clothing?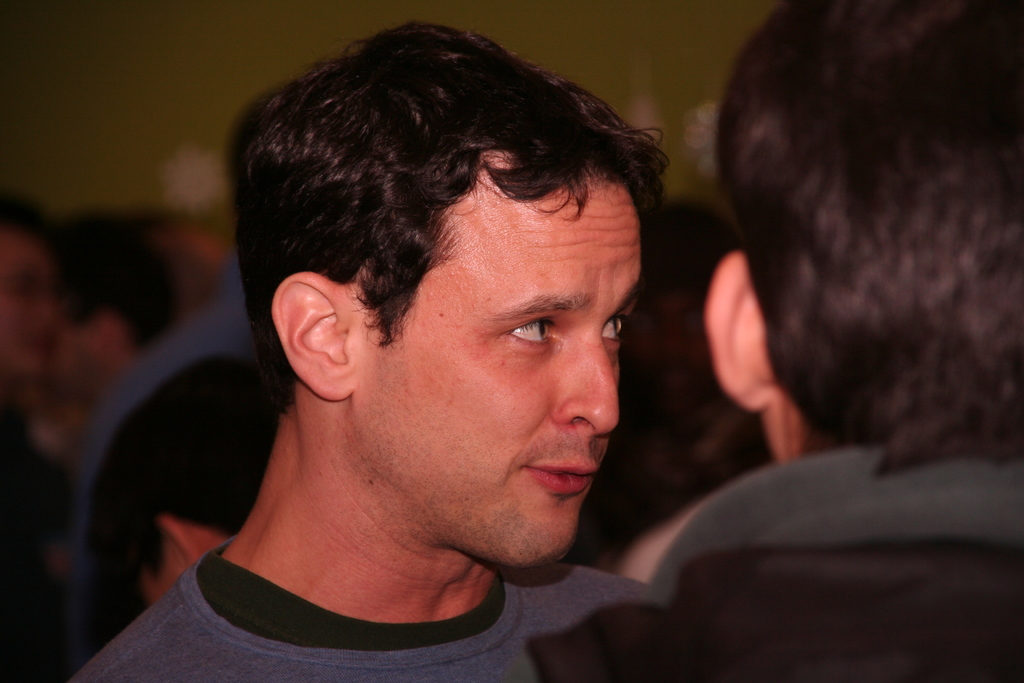
71,476,638,680
